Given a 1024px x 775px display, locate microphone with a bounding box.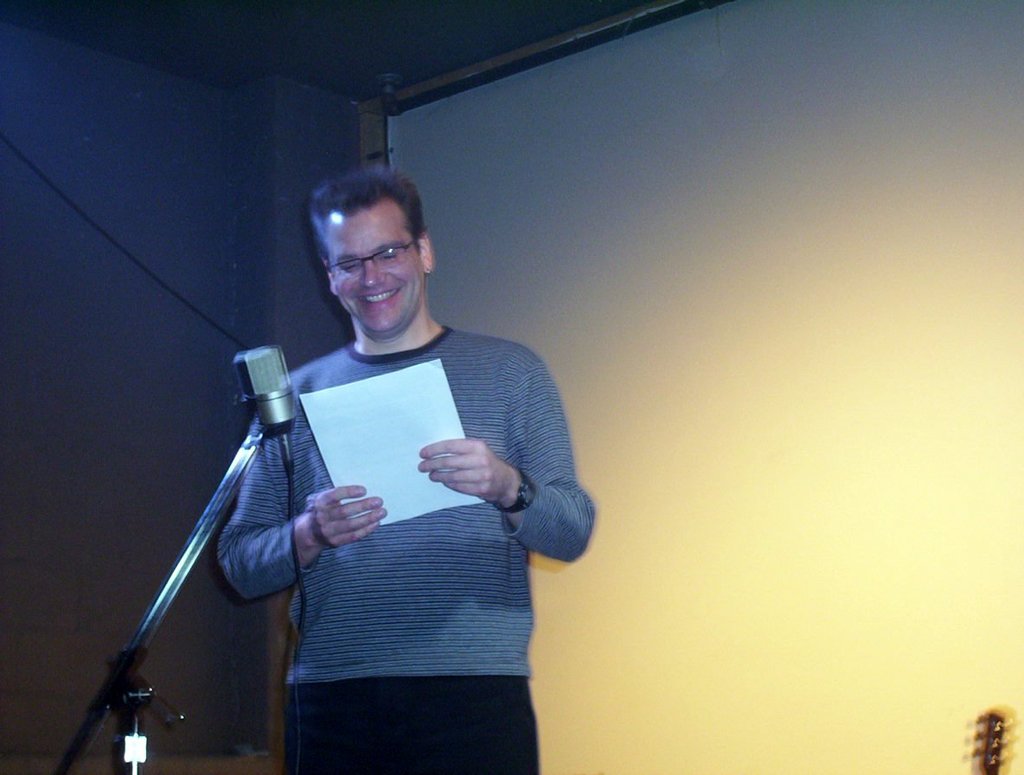
Located: rect(224, 336, 304, 463).
